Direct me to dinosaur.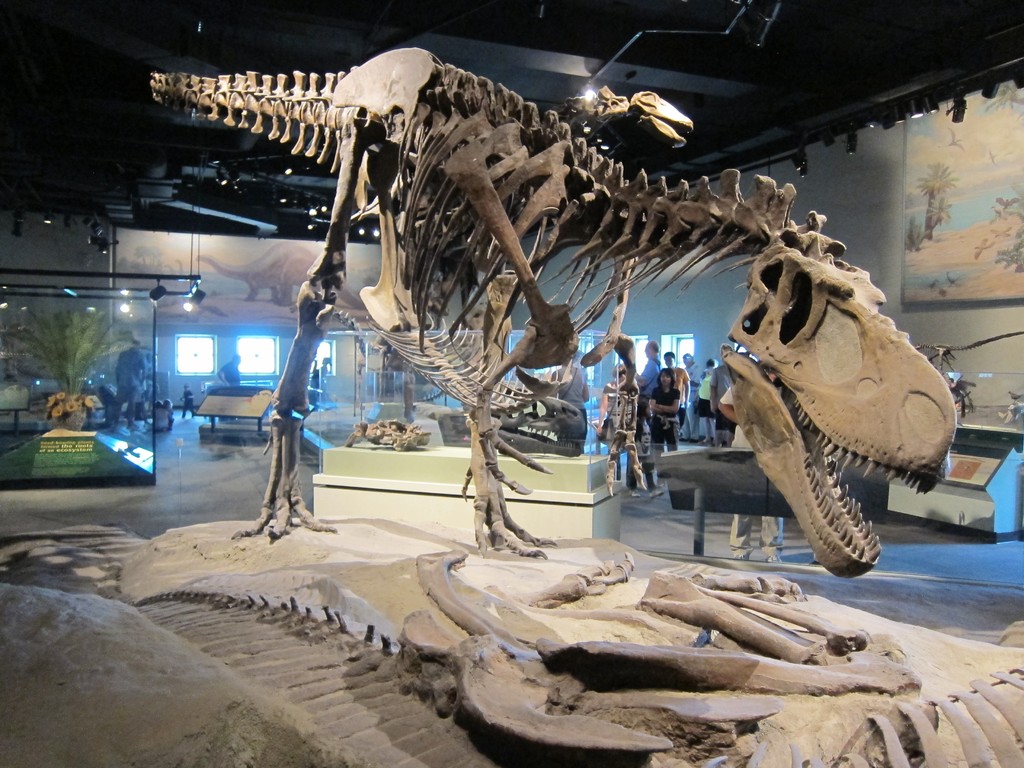
Direction: (left=346, top=83, right=693, bottom=503).
